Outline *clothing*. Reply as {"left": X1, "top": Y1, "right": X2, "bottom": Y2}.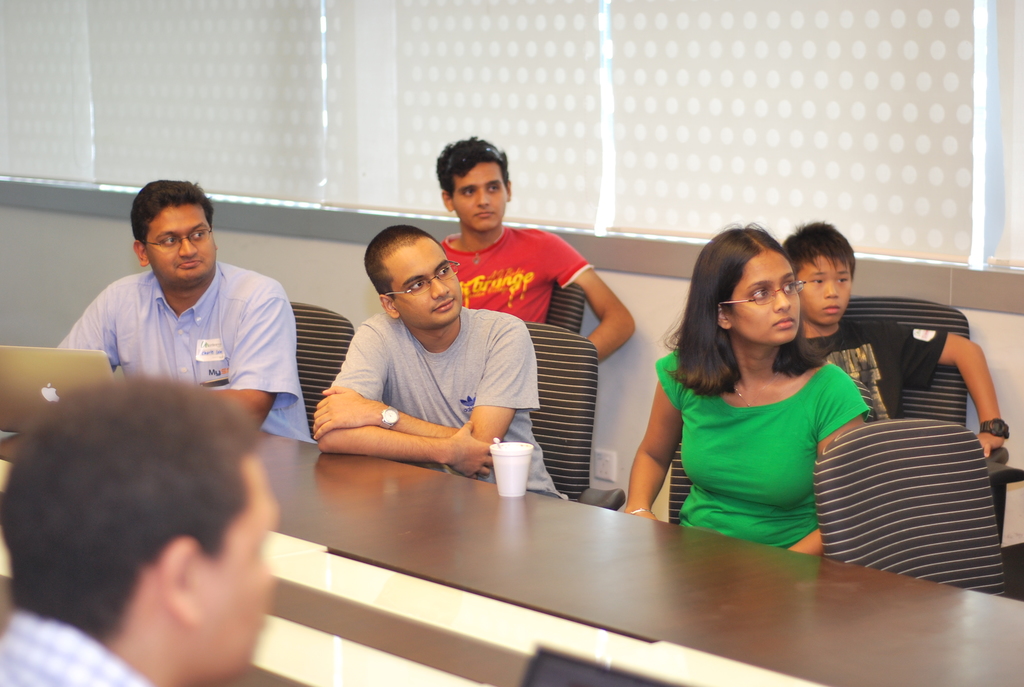
{"left": 0, "top": 609, "right": 152, "bottom": 686}.
